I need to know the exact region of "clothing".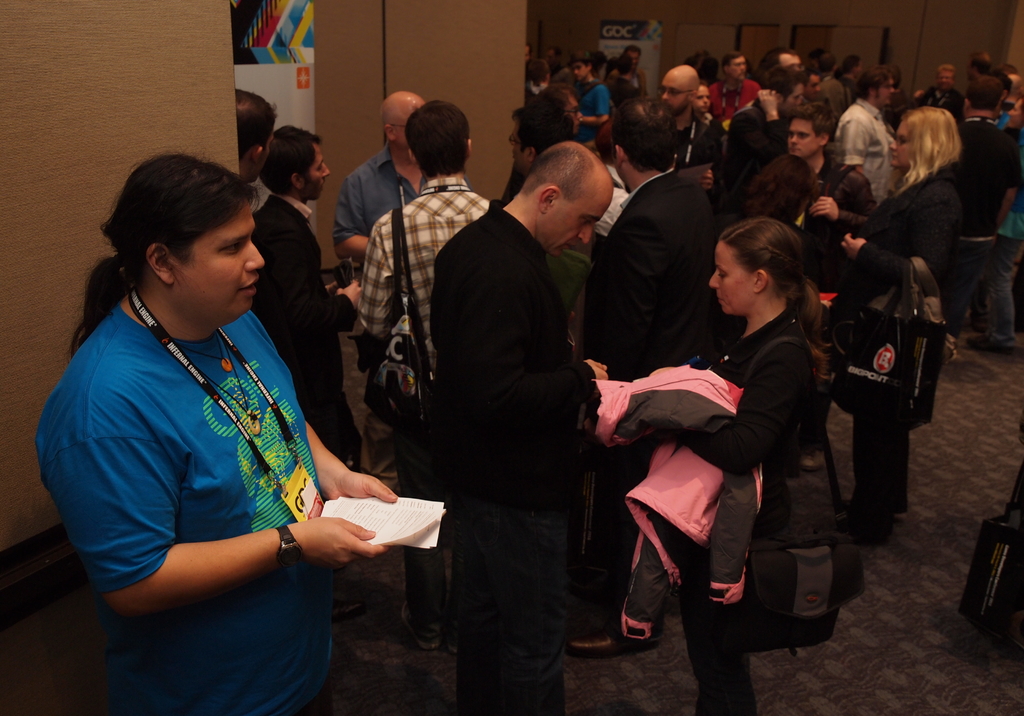
Region: (521, 84, 561, 132).
